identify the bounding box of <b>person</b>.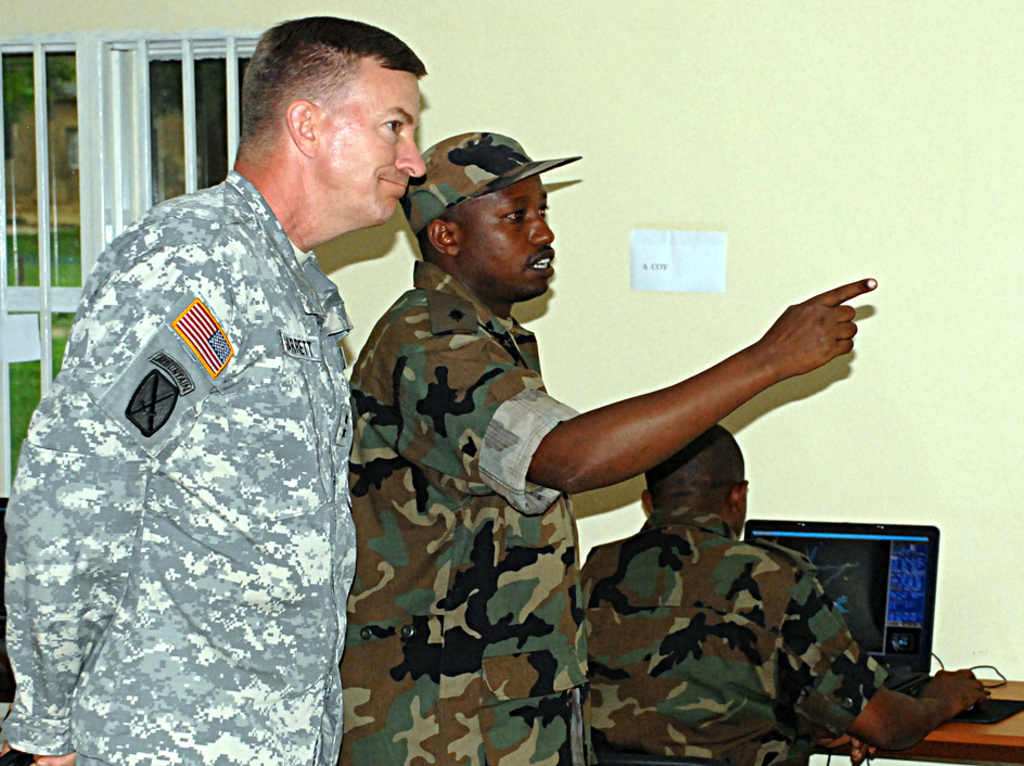
bbox(23, 52, 410, 765).
